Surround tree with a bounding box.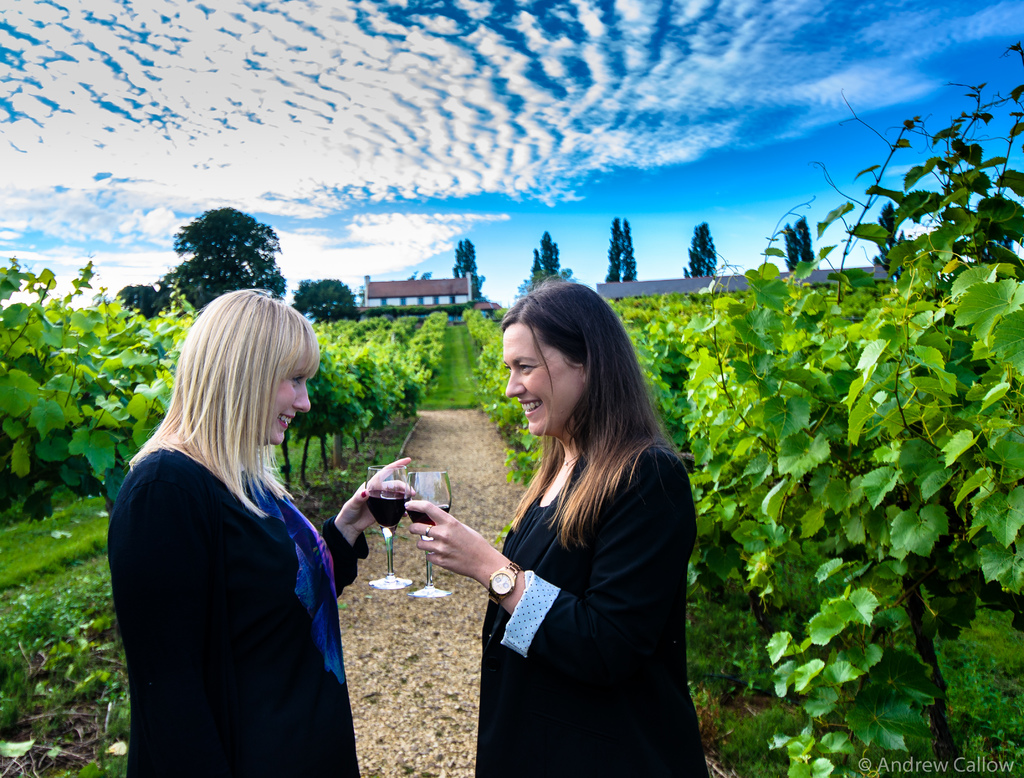
bbox=(783, 211, 815, 268).
